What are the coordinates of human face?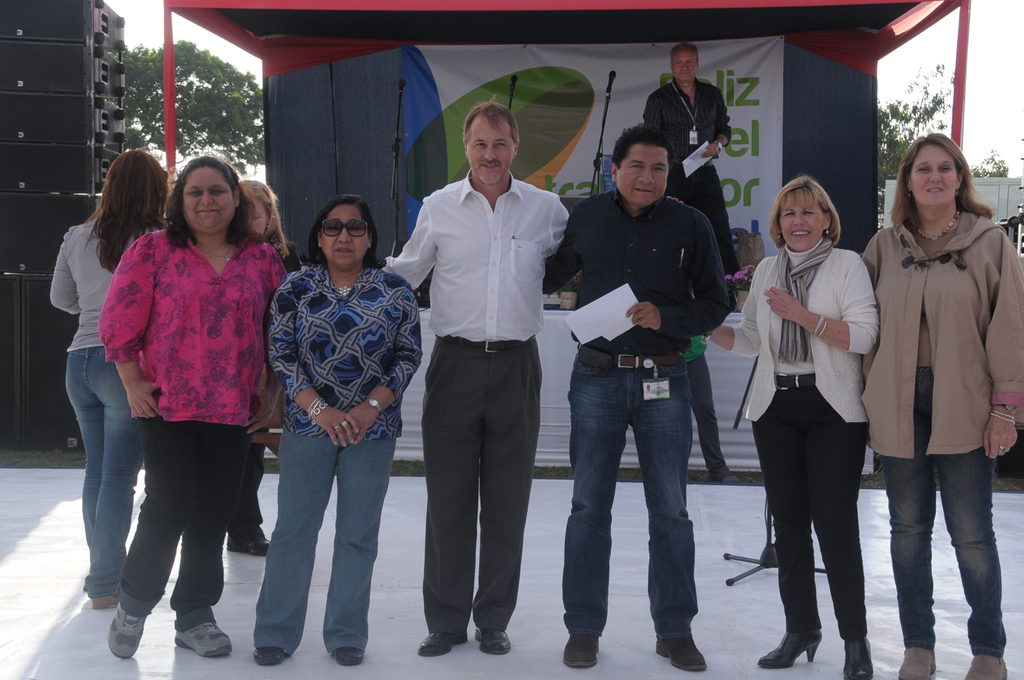
{"x1": 464, "y1": 116, "x2": 514, "y2": 179}.
